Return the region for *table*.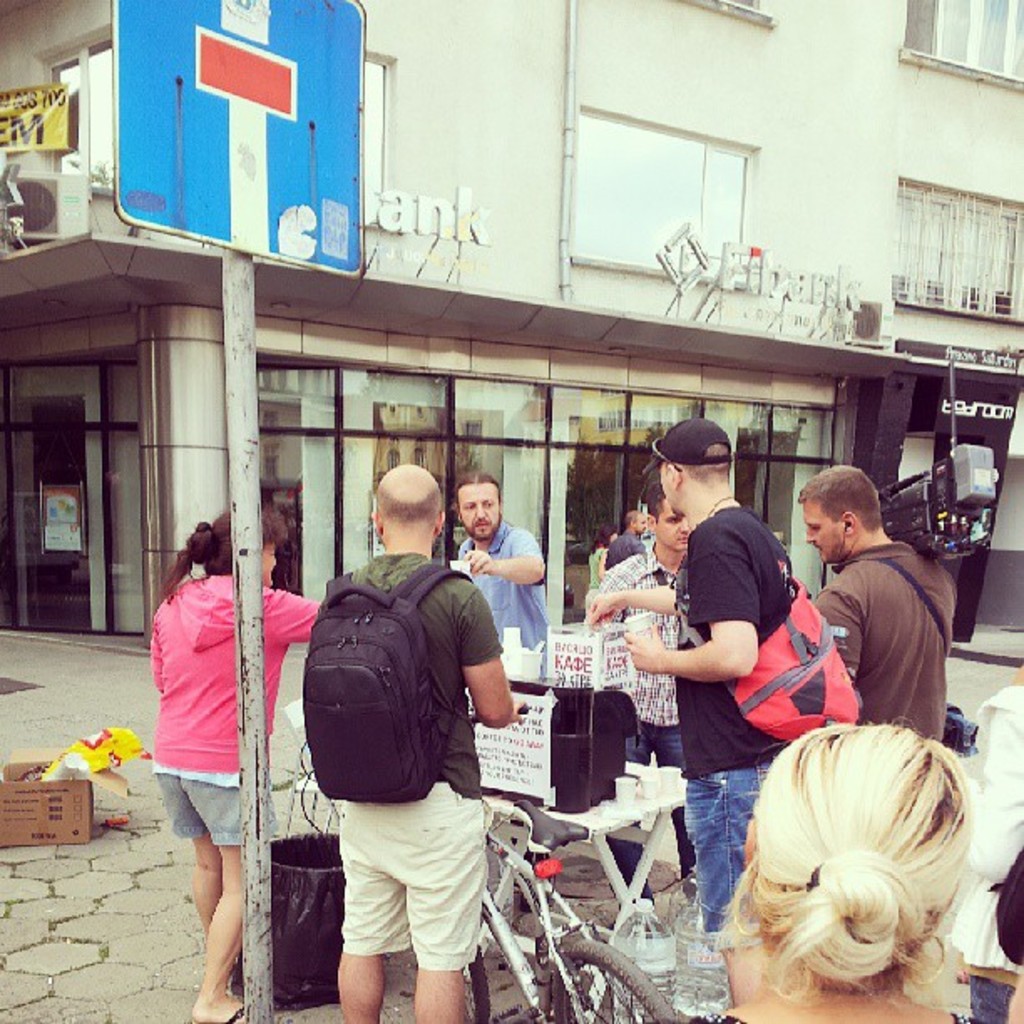
294/750/693/1022.
